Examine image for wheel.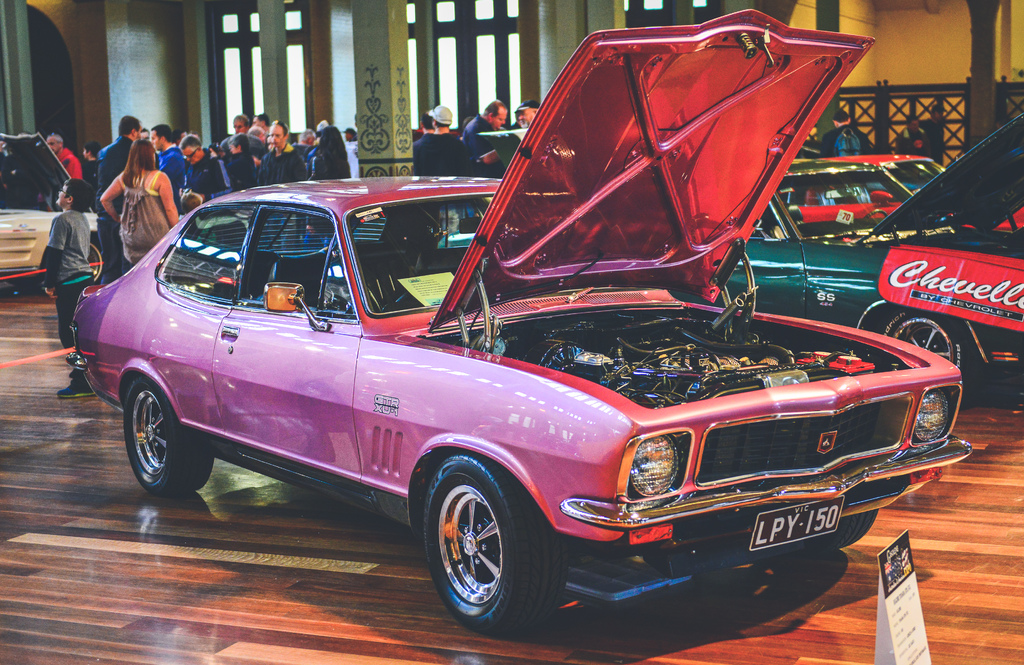
Examination result: box(801, 509, 881, 555).
